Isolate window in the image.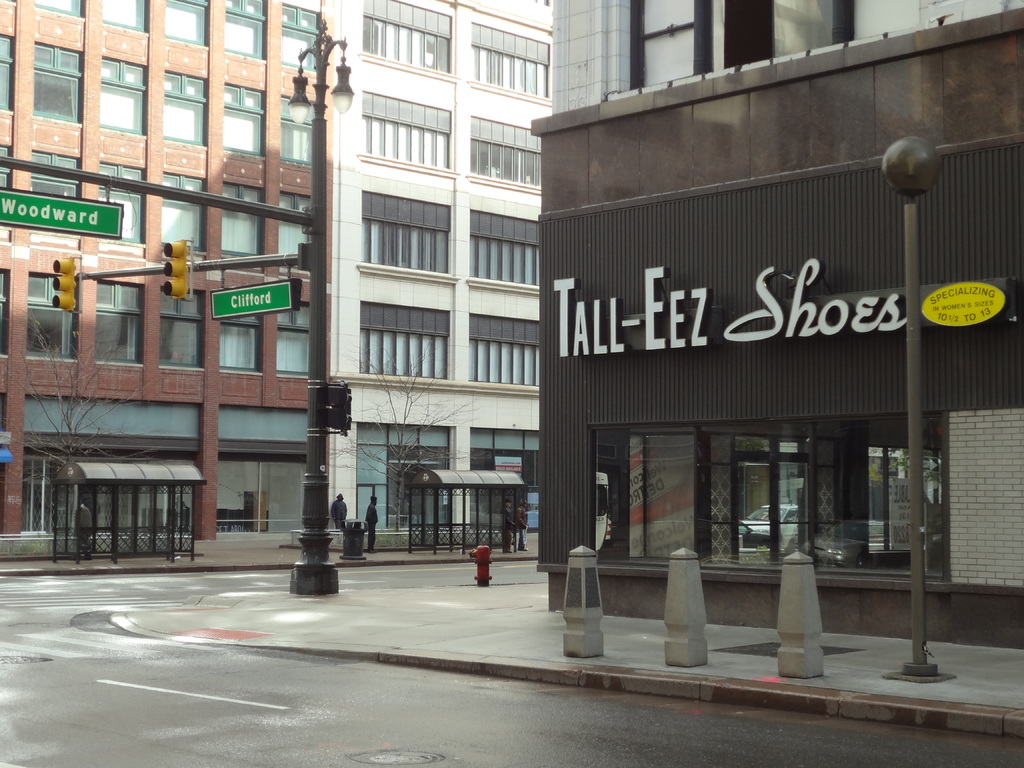
Isolated region: <region>0, 35, 14, 111</region>.
